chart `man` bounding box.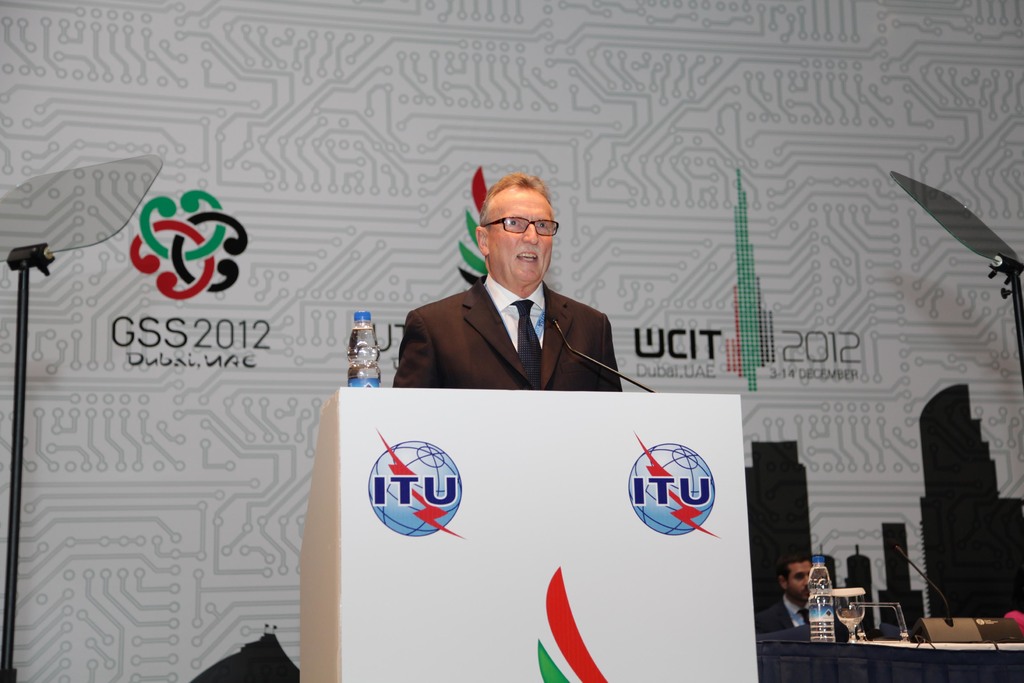
Charted: bbox(758, 551, 829, 631).
